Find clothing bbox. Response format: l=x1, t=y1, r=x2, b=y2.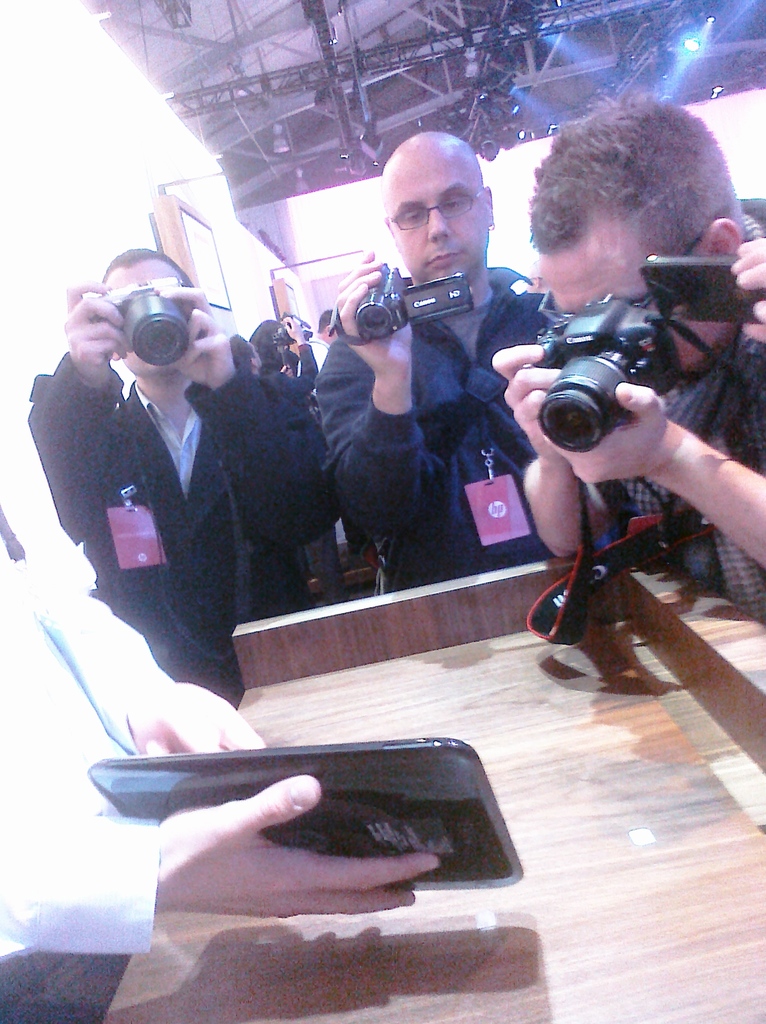
l=313, t=262, r=562, b=591.
